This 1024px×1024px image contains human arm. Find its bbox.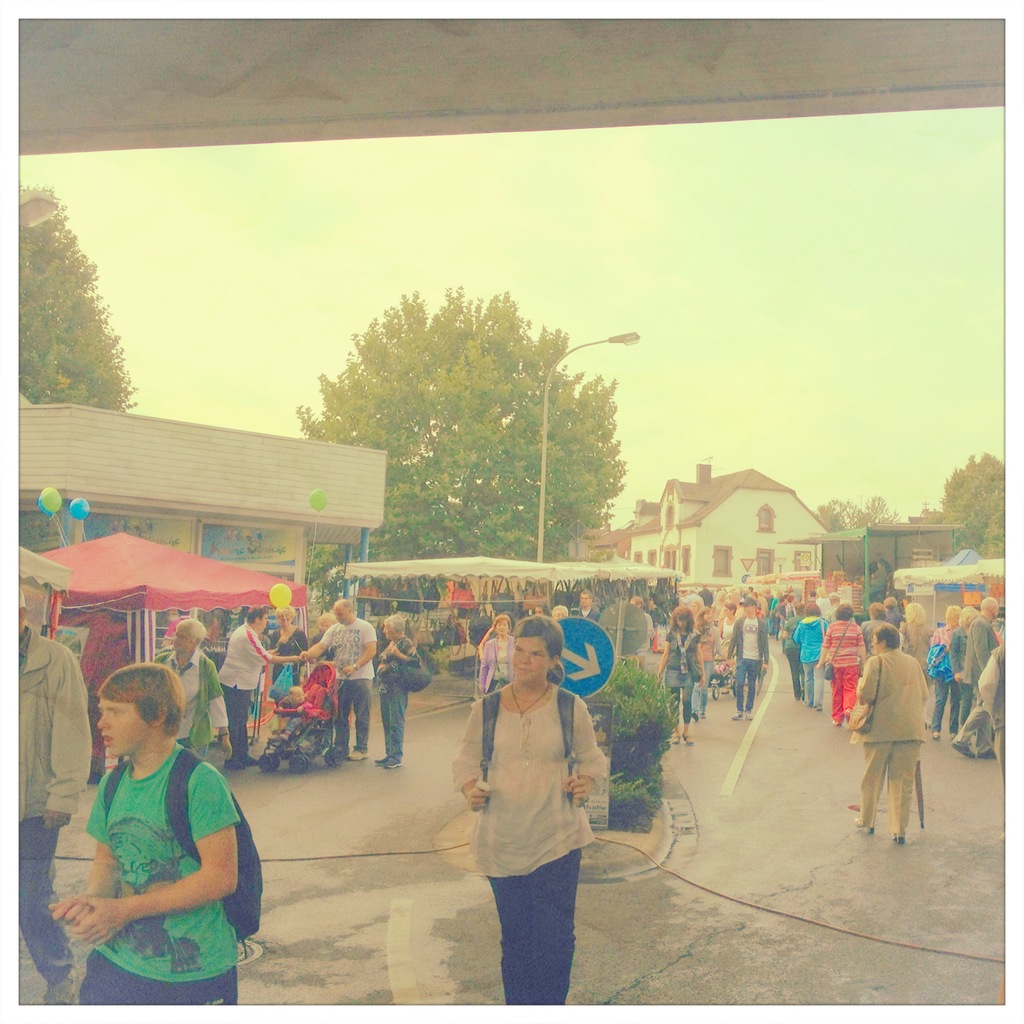
bbox(562, 702, 609, 799).
